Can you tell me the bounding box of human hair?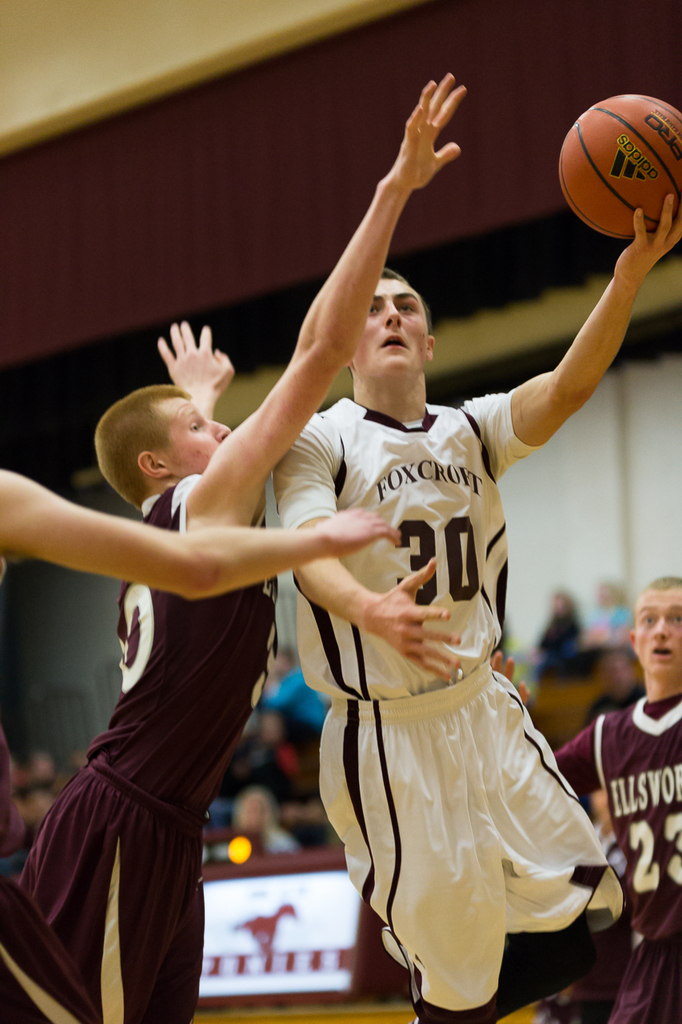
381,269,405,283.
